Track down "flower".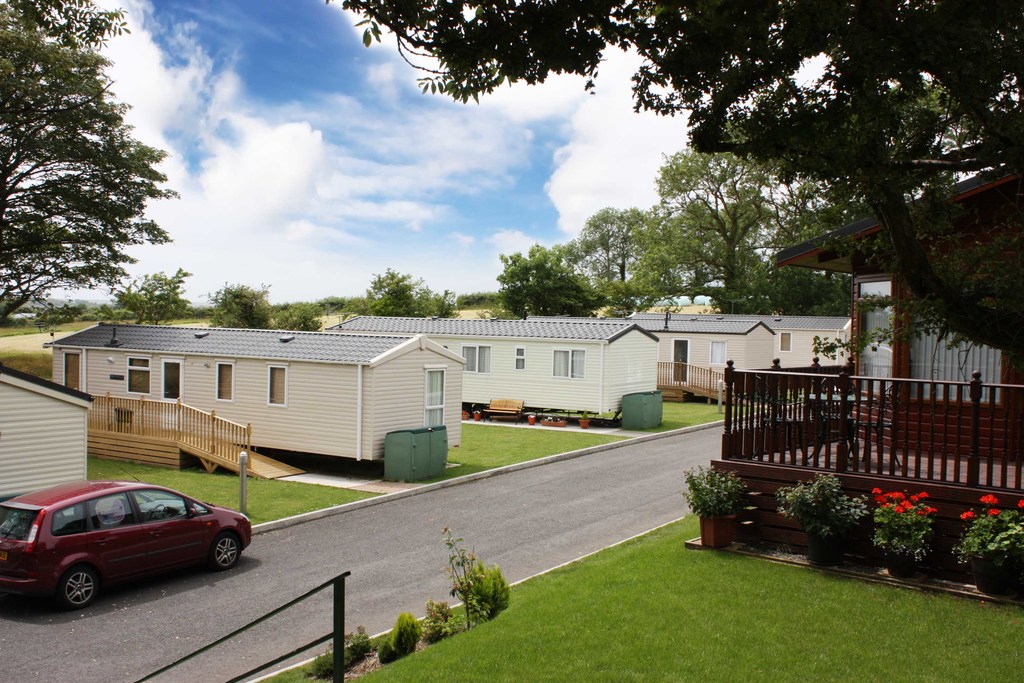
Tracked to {"left": 961, "top": 509, "right": 971, "bottom": 520}.
